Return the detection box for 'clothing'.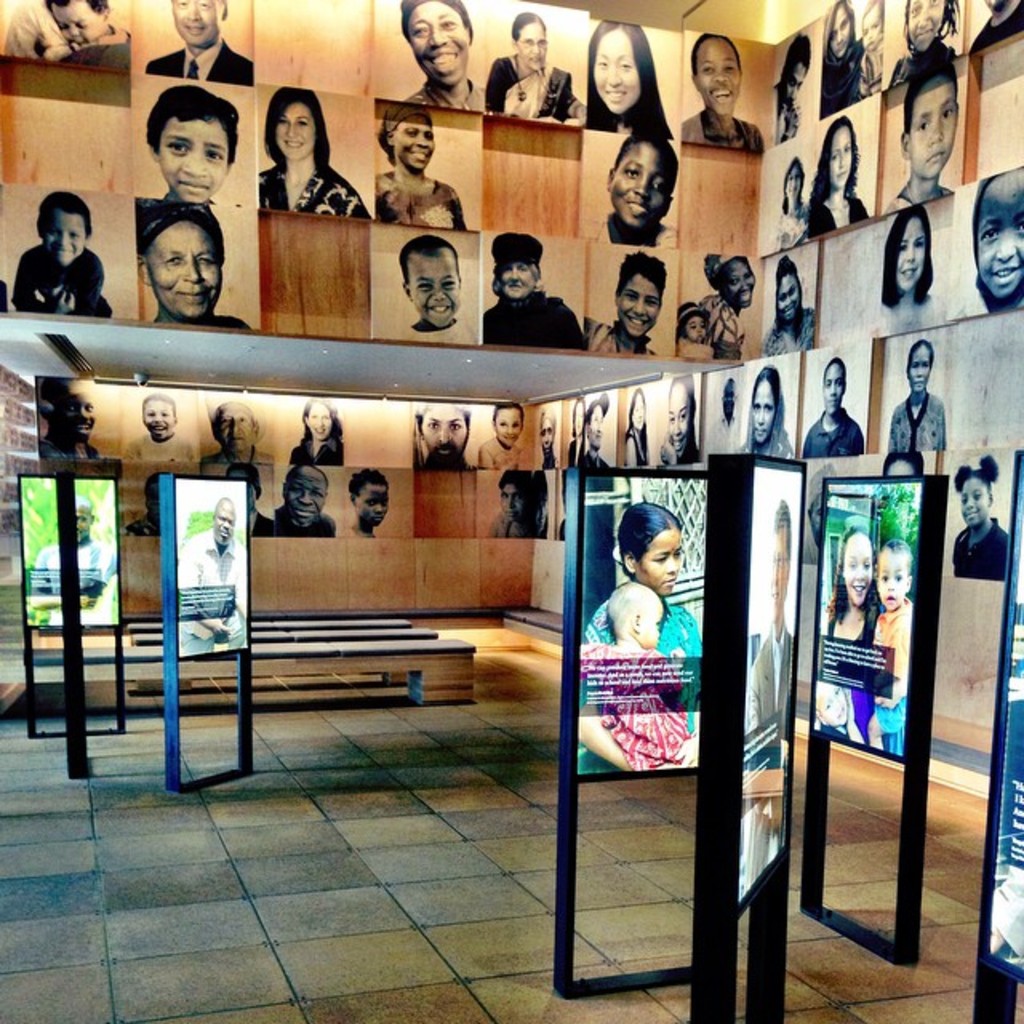
{"left": 766, "top": 304, "right": 822, "bottom": 350}.
